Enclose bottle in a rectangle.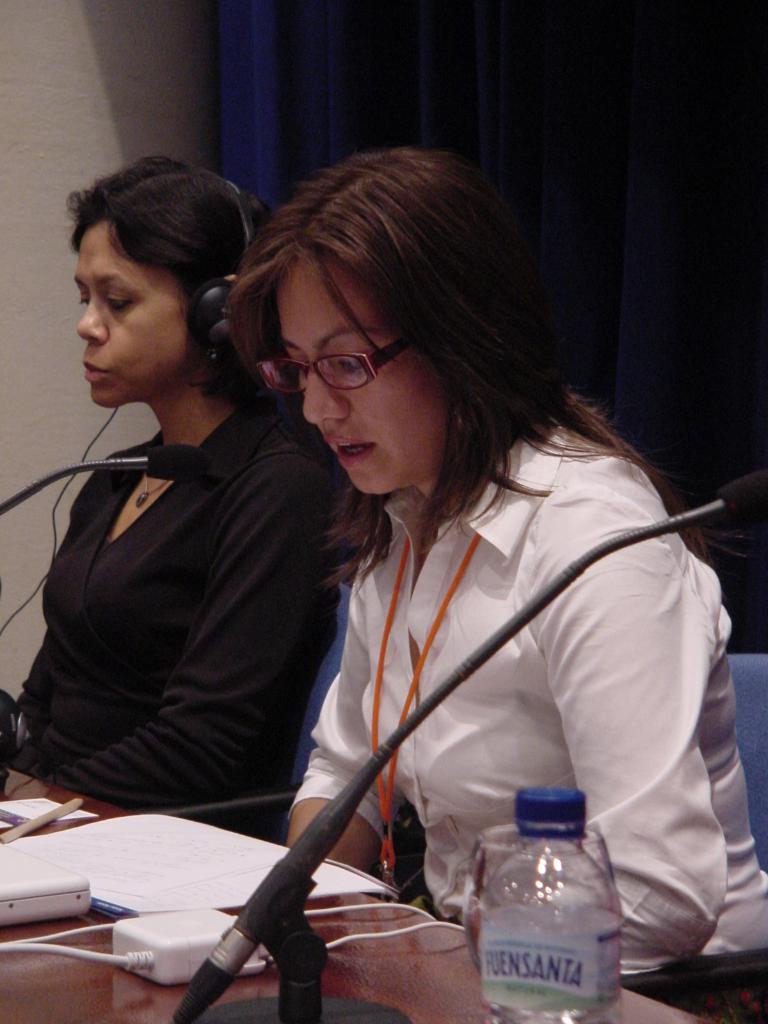
477:836:631:1013.
